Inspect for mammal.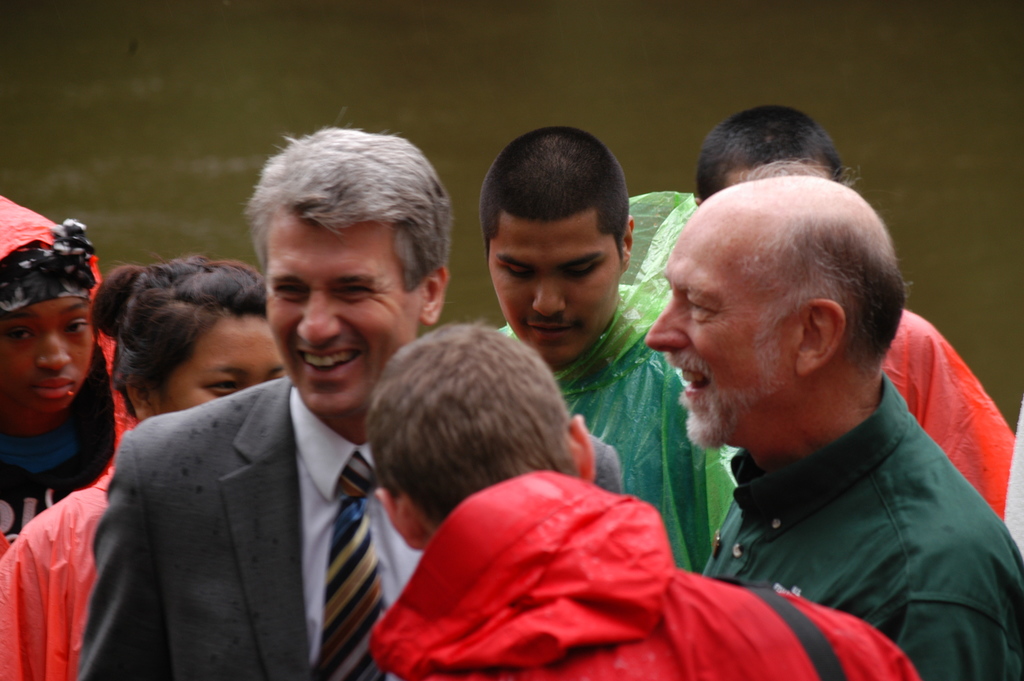
Inspection: l=0, t=249, r=288, b=680.
